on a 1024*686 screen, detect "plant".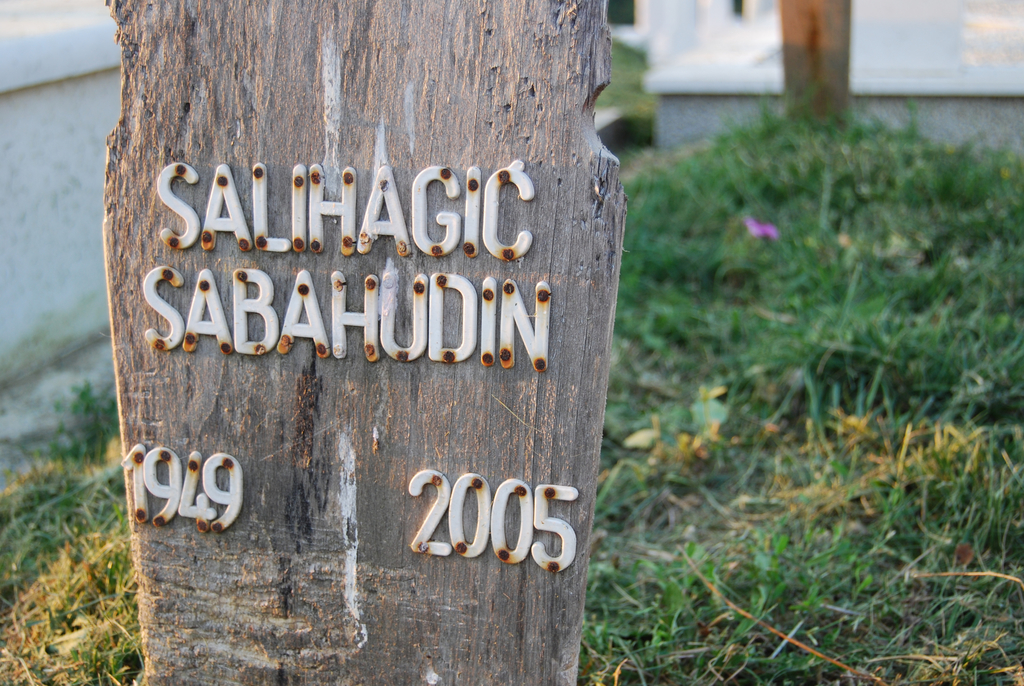
box(590, 33, 662, 129).
